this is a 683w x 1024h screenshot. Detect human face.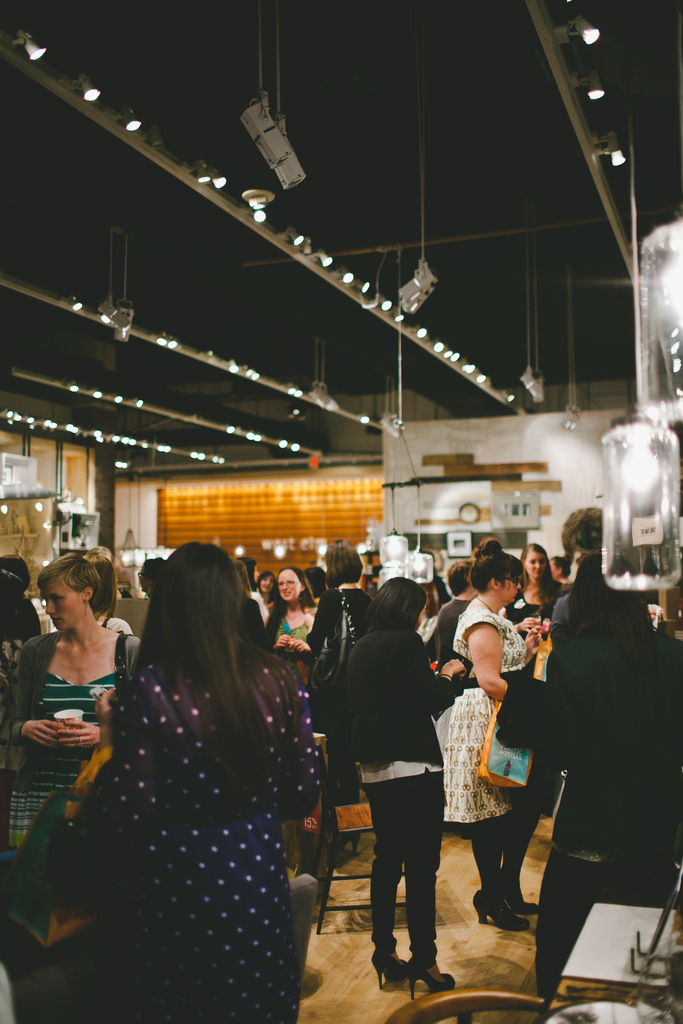
274/569/304/602.
